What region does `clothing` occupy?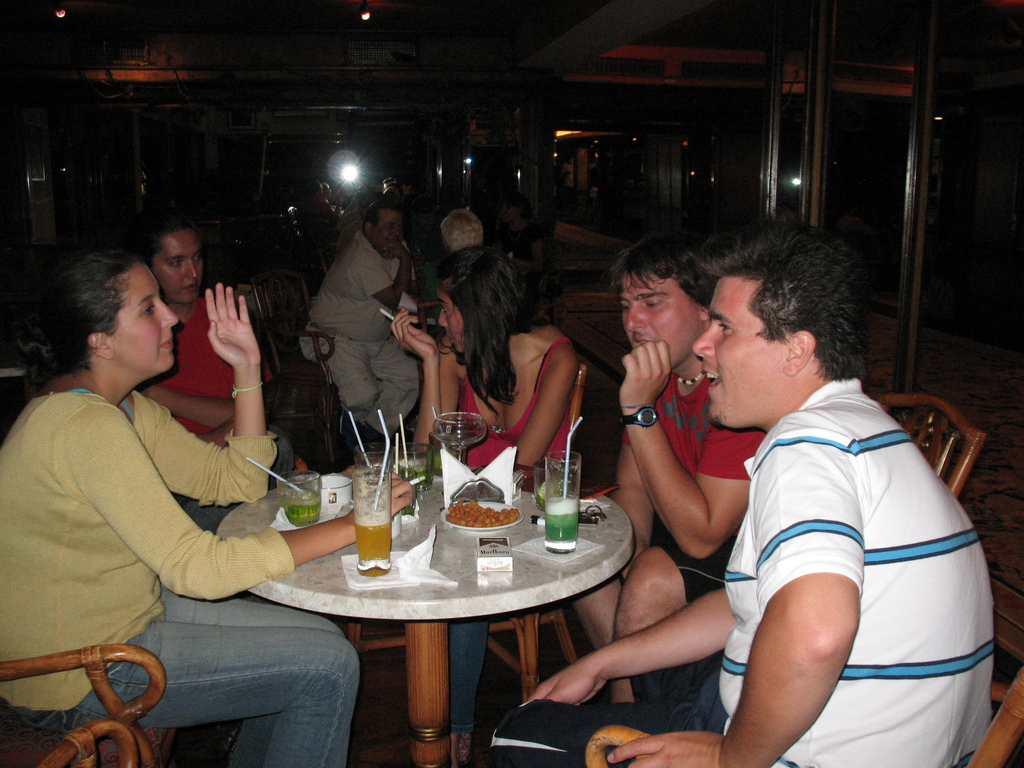
<box>0,371,364,767</box>.
